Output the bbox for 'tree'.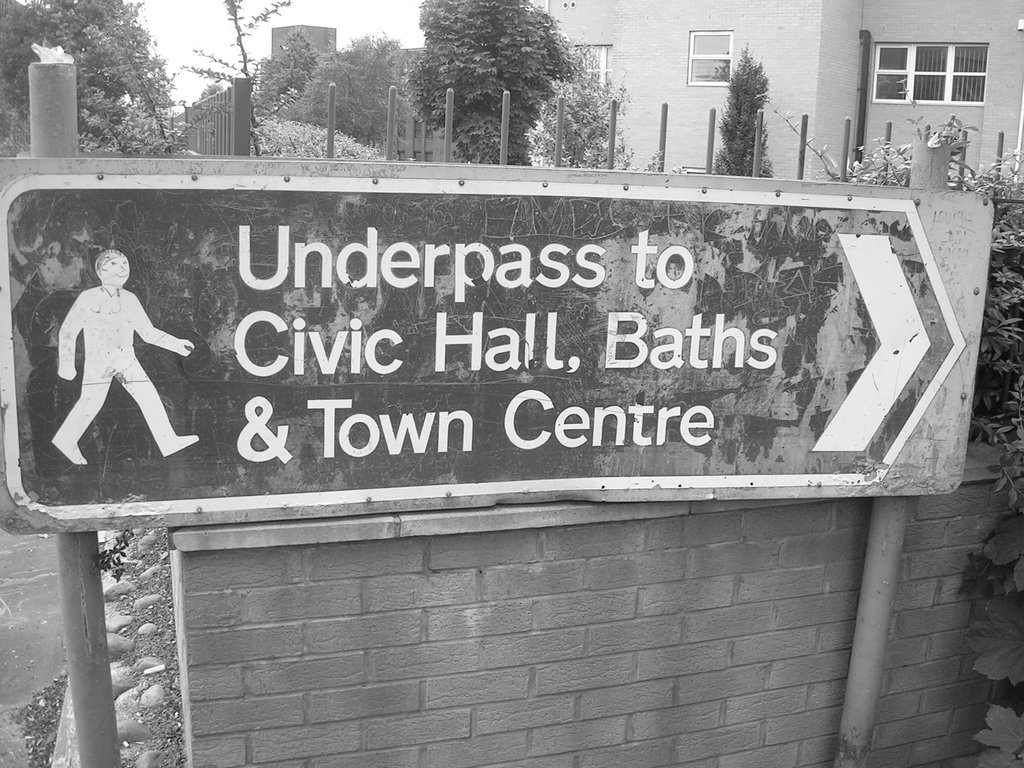
{"x1": 272, "y1": 28, "x2": 317, "y2": 101}.
